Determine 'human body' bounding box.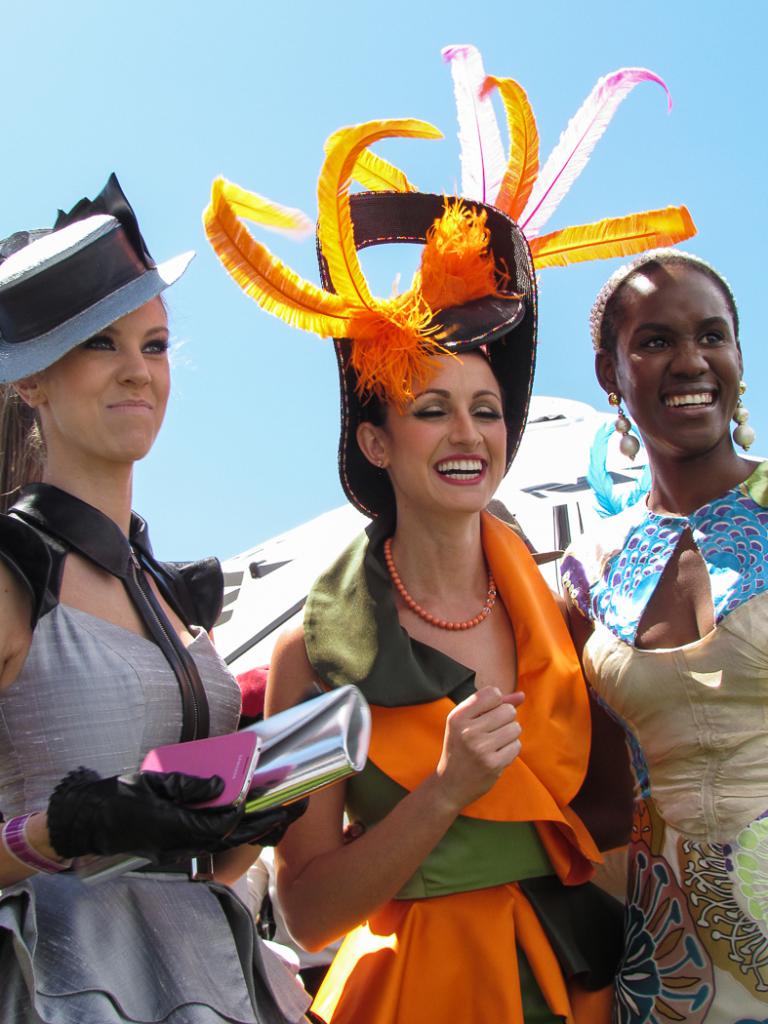
Determined: left=210, top=242, right=617, bottom=1004.
